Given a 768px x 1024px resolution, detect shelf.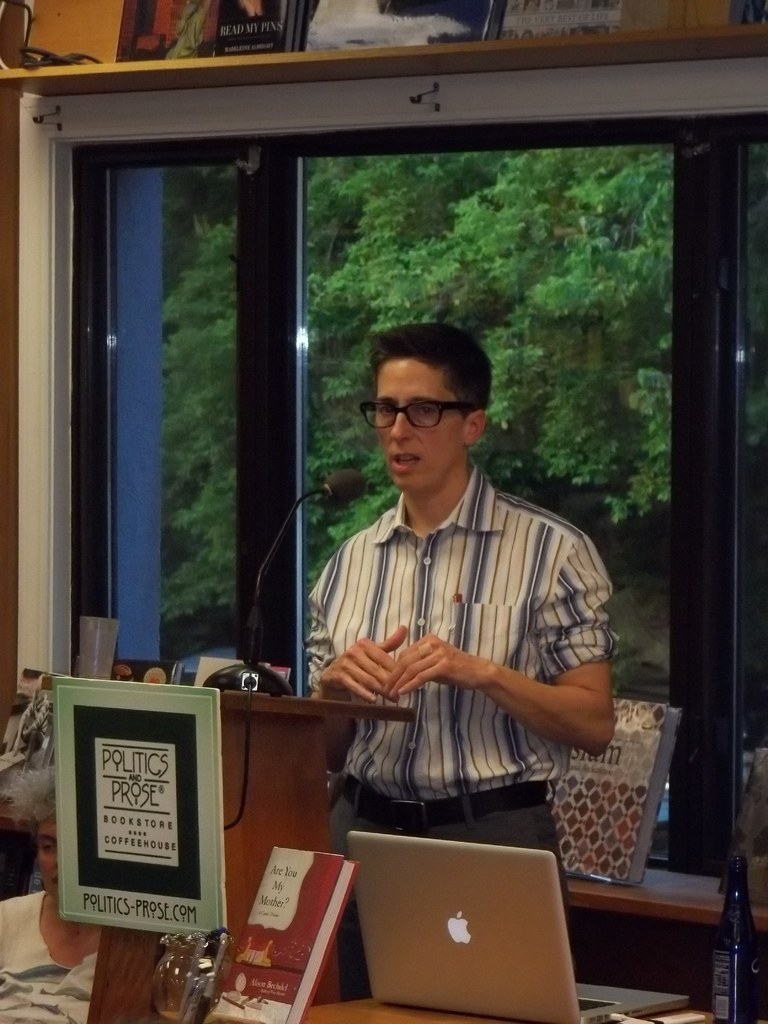
0 0 767 99.
